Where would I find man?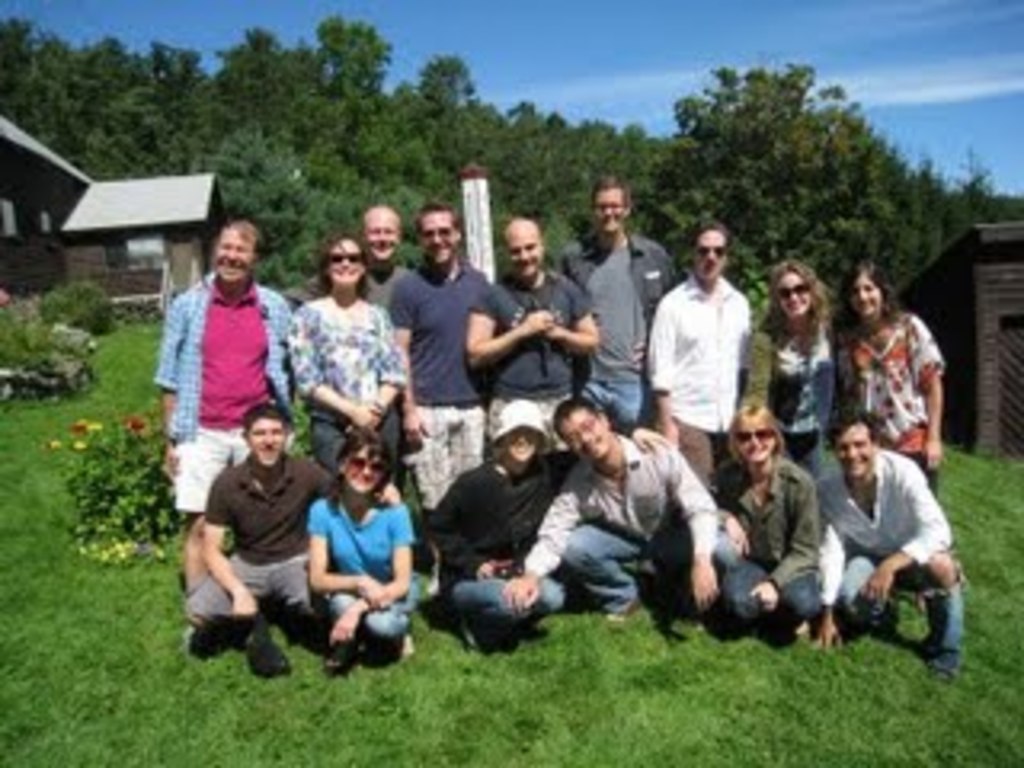
At crop(384, 198, 496, 522).
